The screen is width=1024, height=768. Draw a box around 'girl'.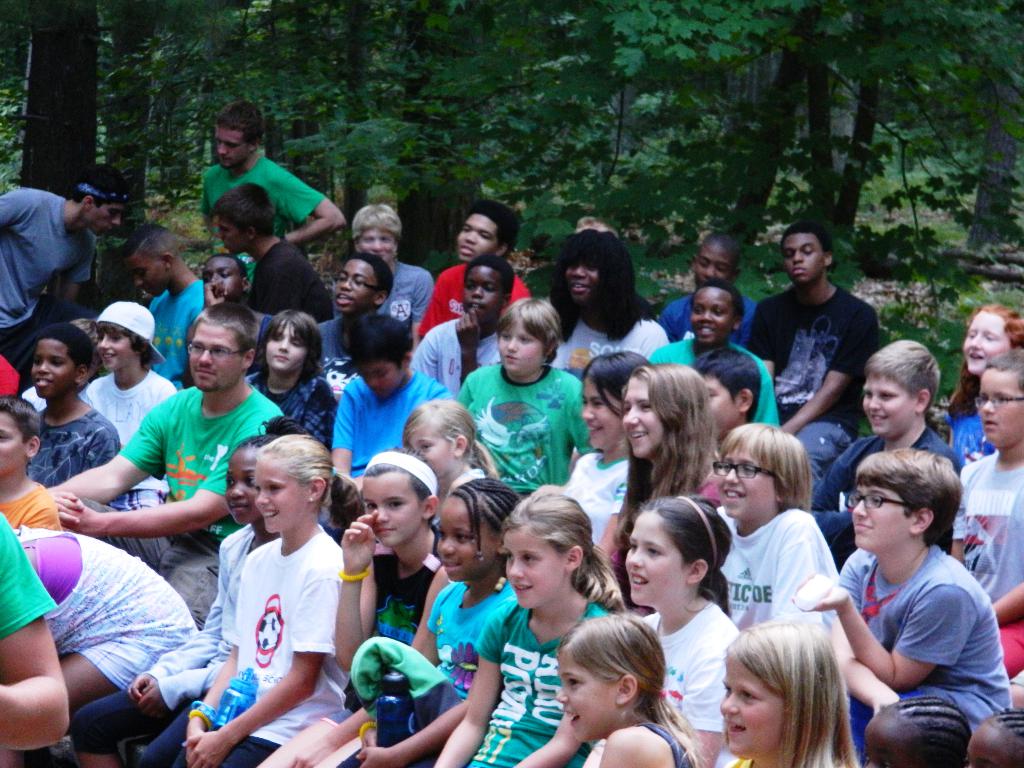
(left=70, top=416, right=310, bottom=767).
